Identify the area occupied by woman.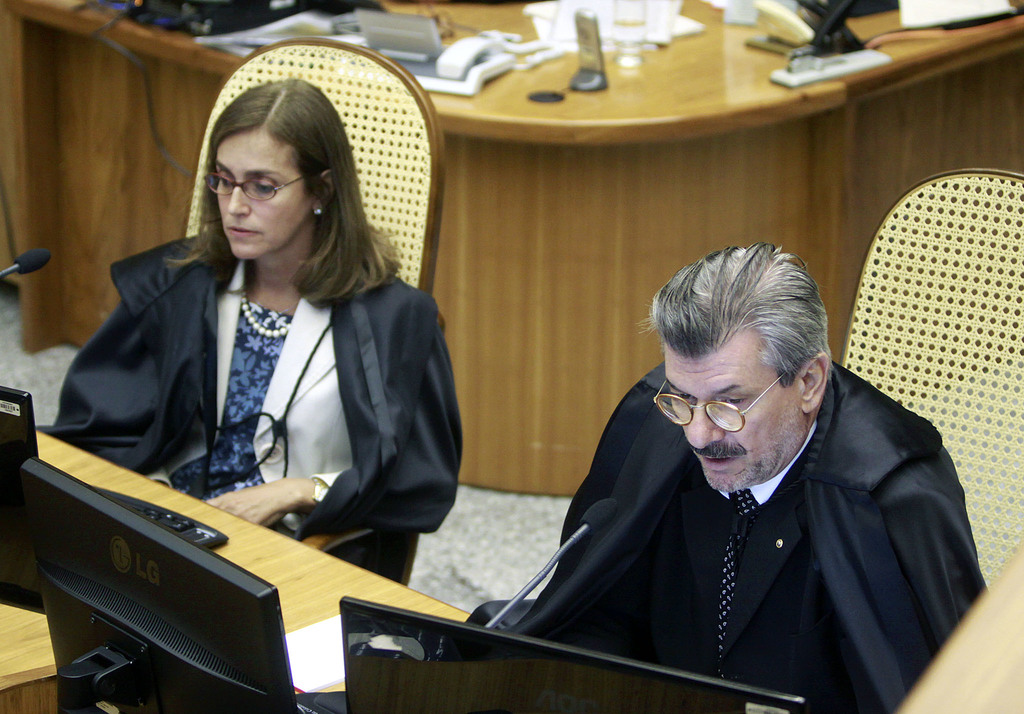
Area: x1=53 y1=88 x2=478 y2=608.
